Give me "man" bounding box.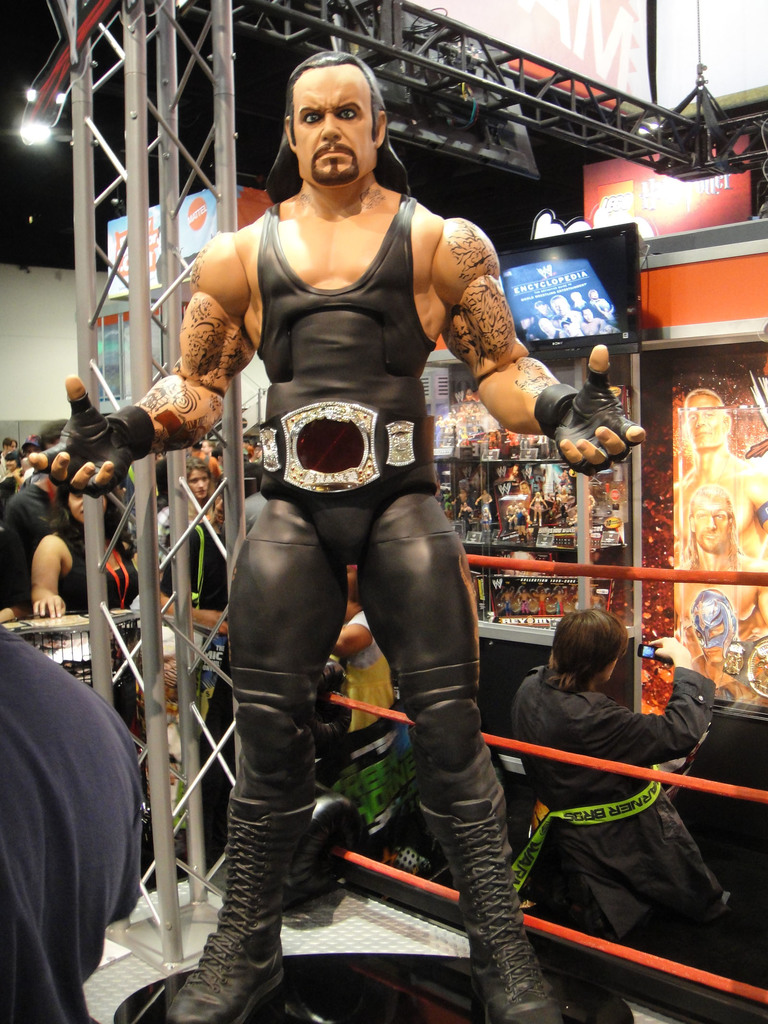
crop(674, 392, 767, 557).
